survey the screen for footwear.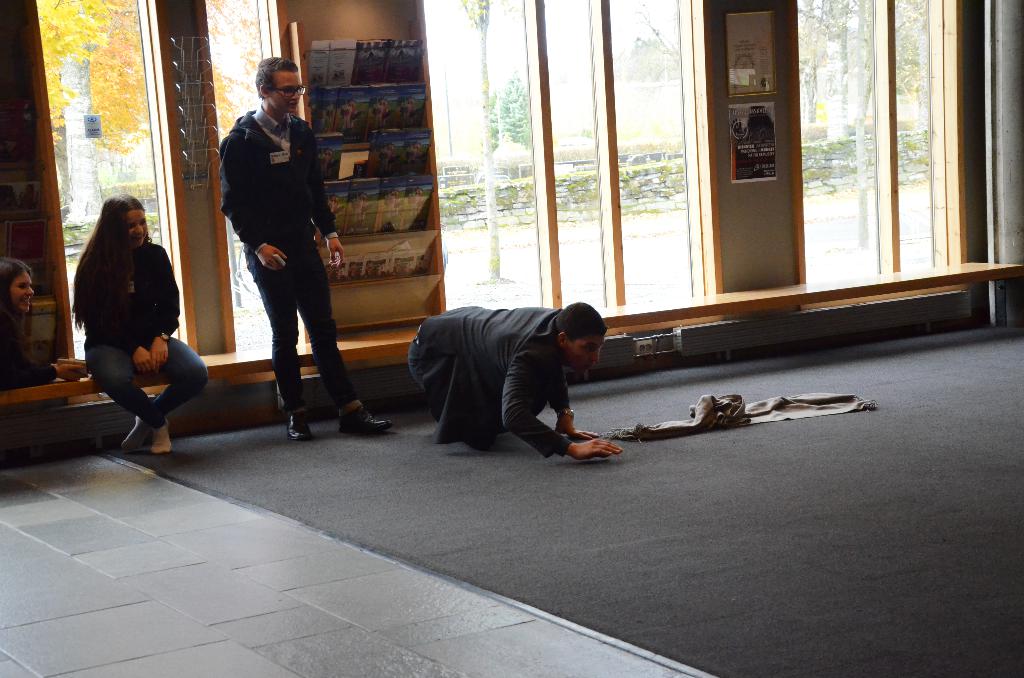
Survey found: box=[336, 407, 395, 435].
